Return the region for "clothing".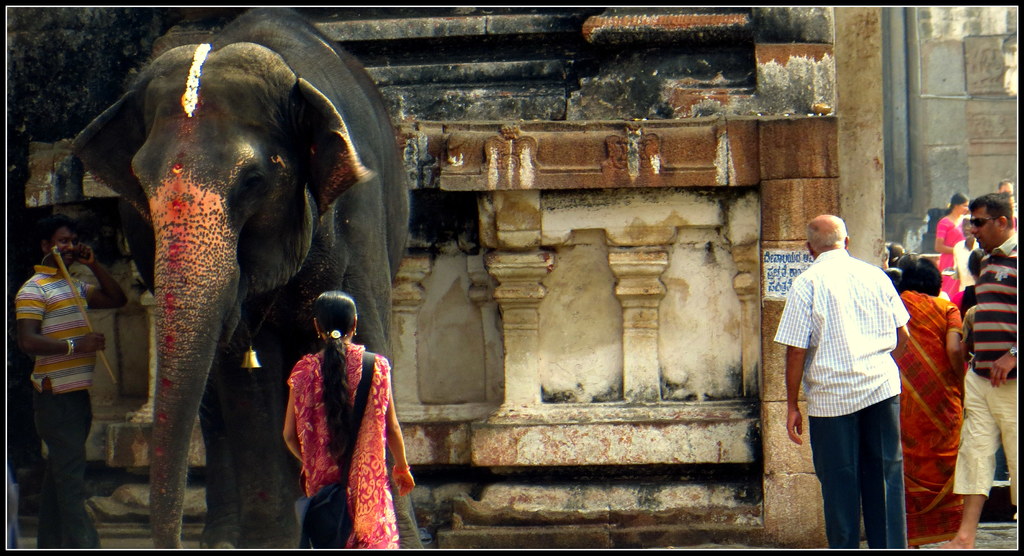
<bbox>775, 254, 913, 555</bbox>.
